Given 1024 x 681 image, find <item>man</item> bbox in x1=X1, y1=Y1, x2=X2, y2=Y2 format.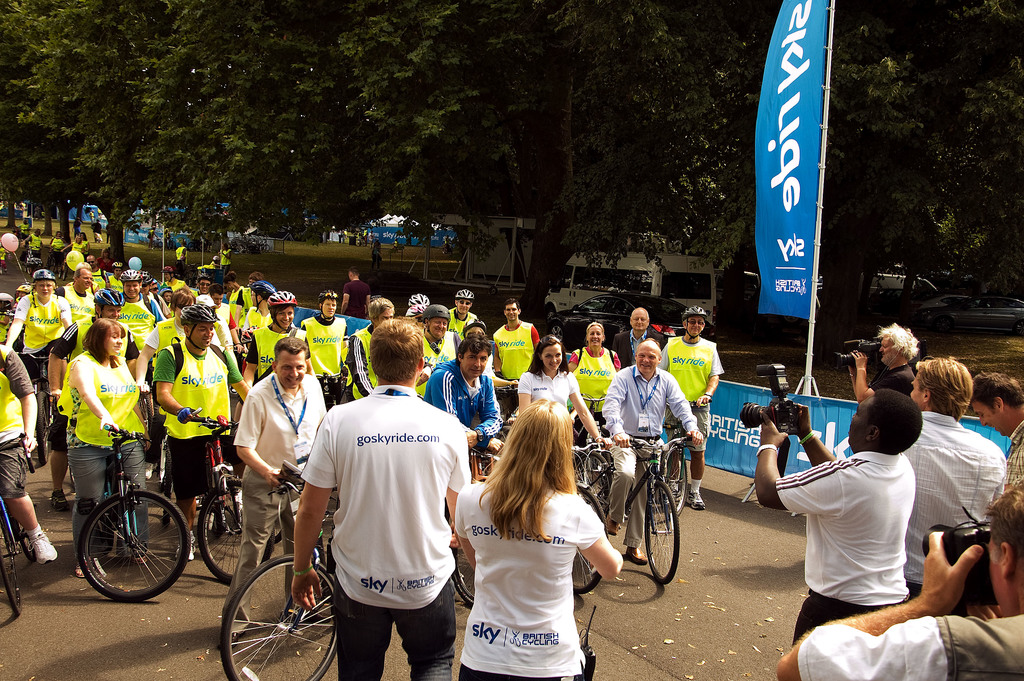
x1=0, y1=345, x2=56, y2=569.
